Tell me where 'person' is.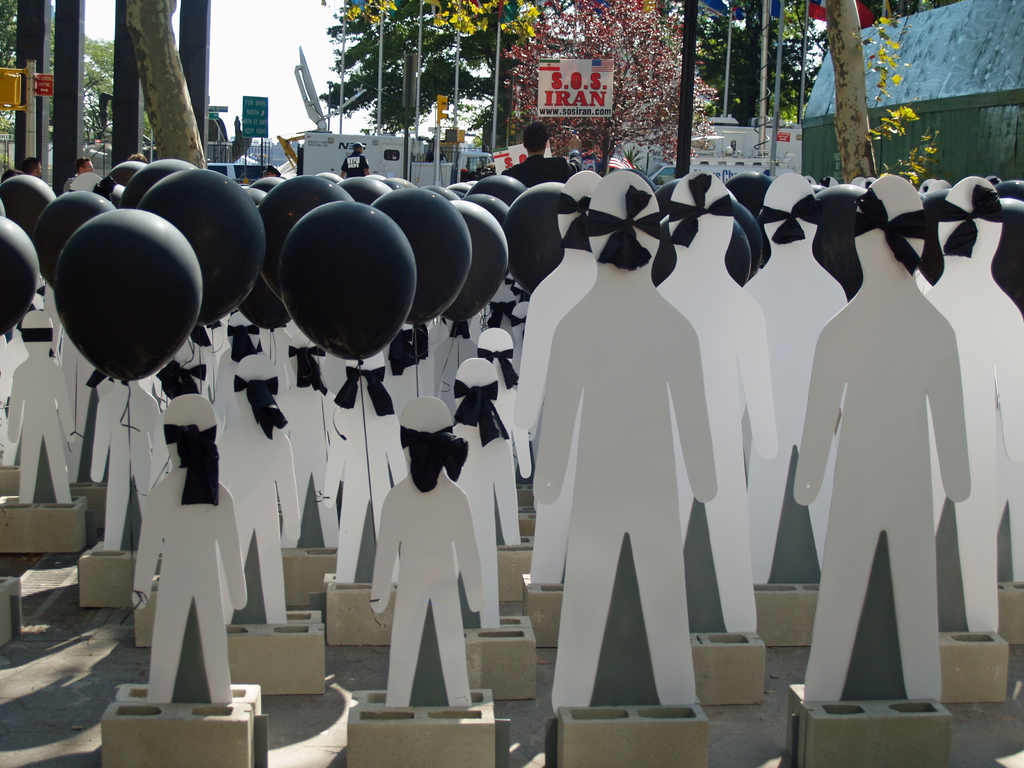
'person' is at 18, 152, 45, 180.
